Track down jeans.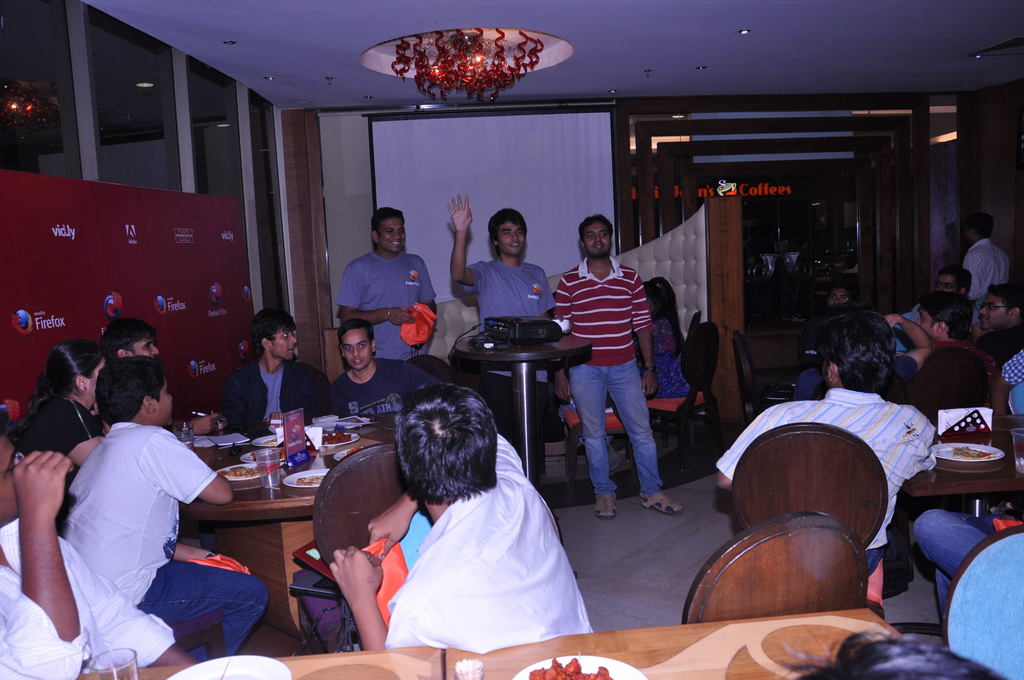
Tracked to x1=908 y1=508 x2=986 y2=622.
